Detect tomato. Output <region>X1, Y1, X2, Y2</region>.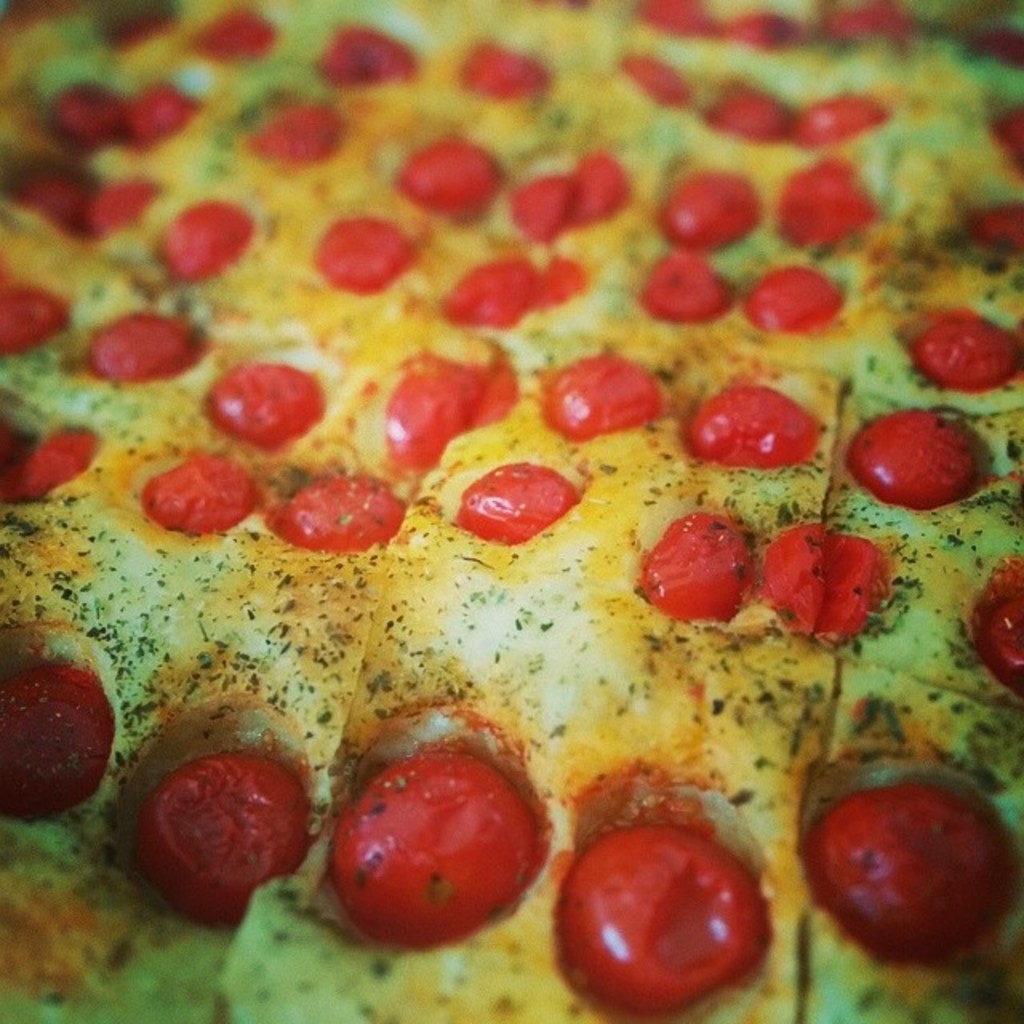
<region>650, 507, 758, 627</region>.
